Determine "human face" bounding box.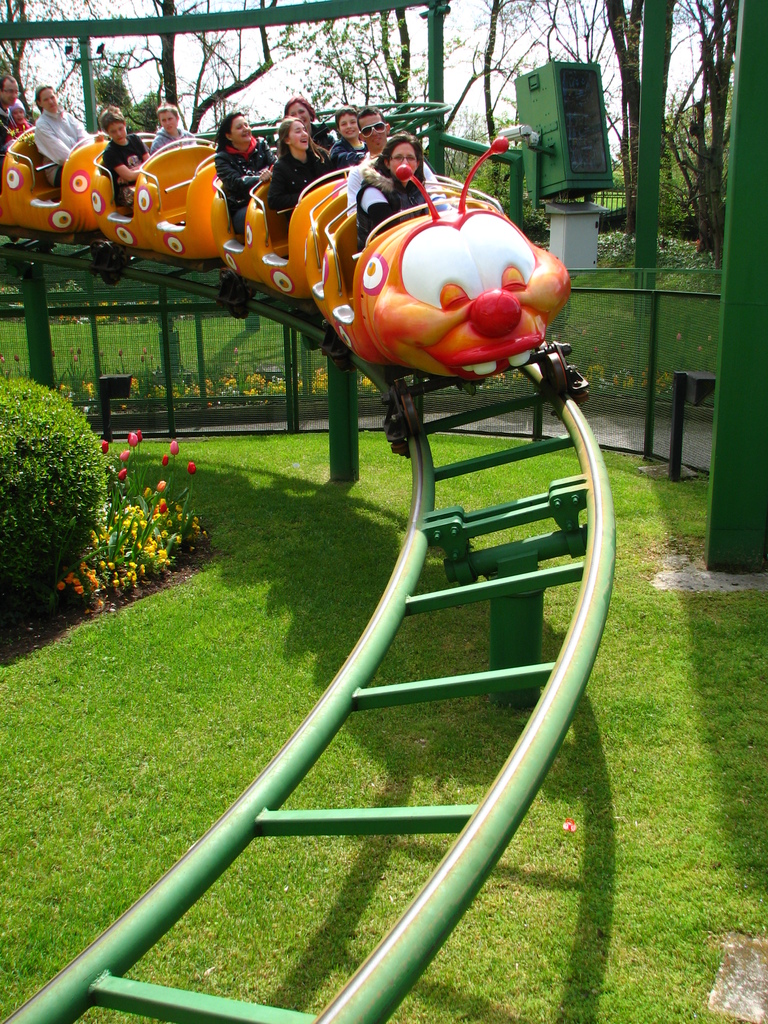
Determined: 104 119 129 143.
